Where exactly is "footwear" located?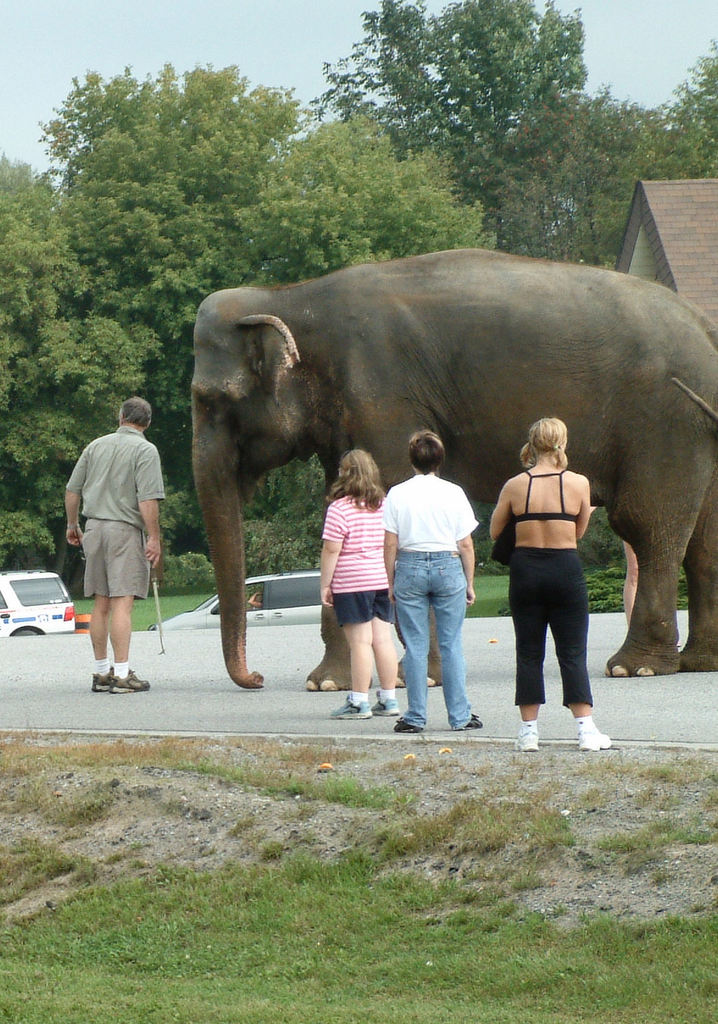
Its bounding box is (108, 668, 150, 691).
